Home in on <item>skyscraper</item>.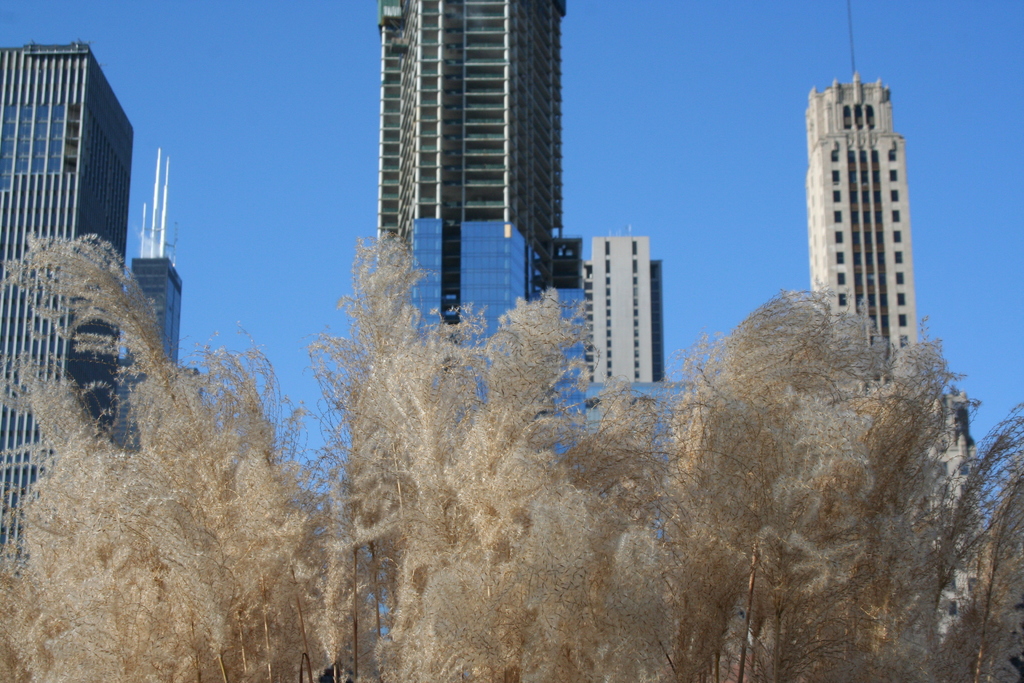
Homed in at pyautogui.locateOnScreen(129, 256, 181, 371).
